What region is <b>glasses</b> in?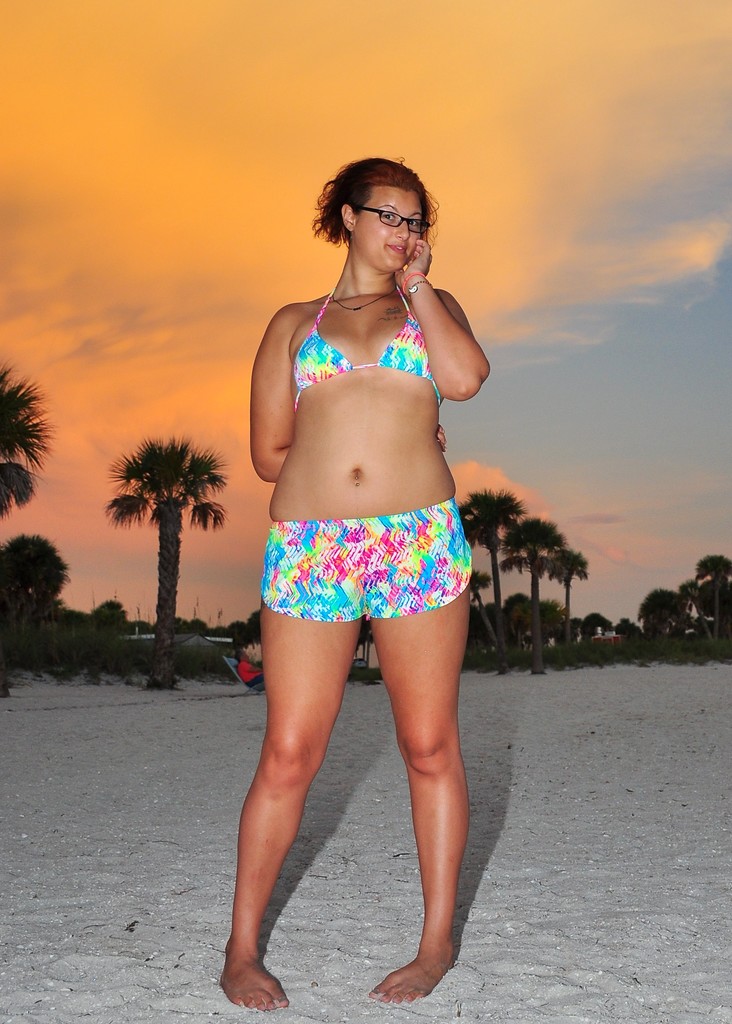
region(357, 207, 425, 234).
